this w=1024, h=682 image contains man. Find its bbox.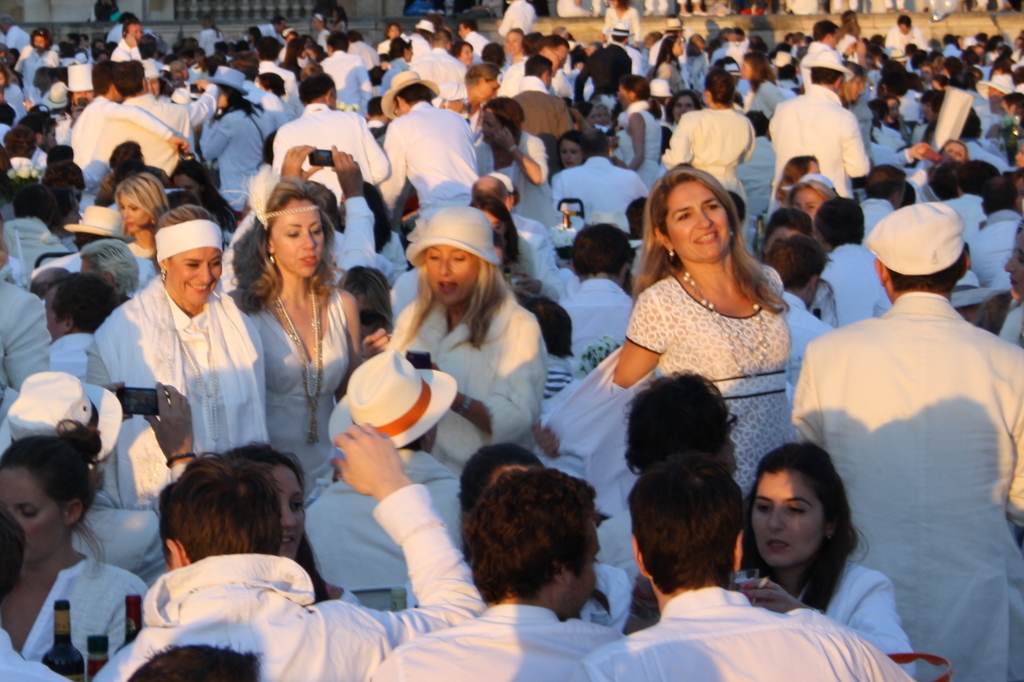
[x1=735, y1=108, x2=777, y2=219].
